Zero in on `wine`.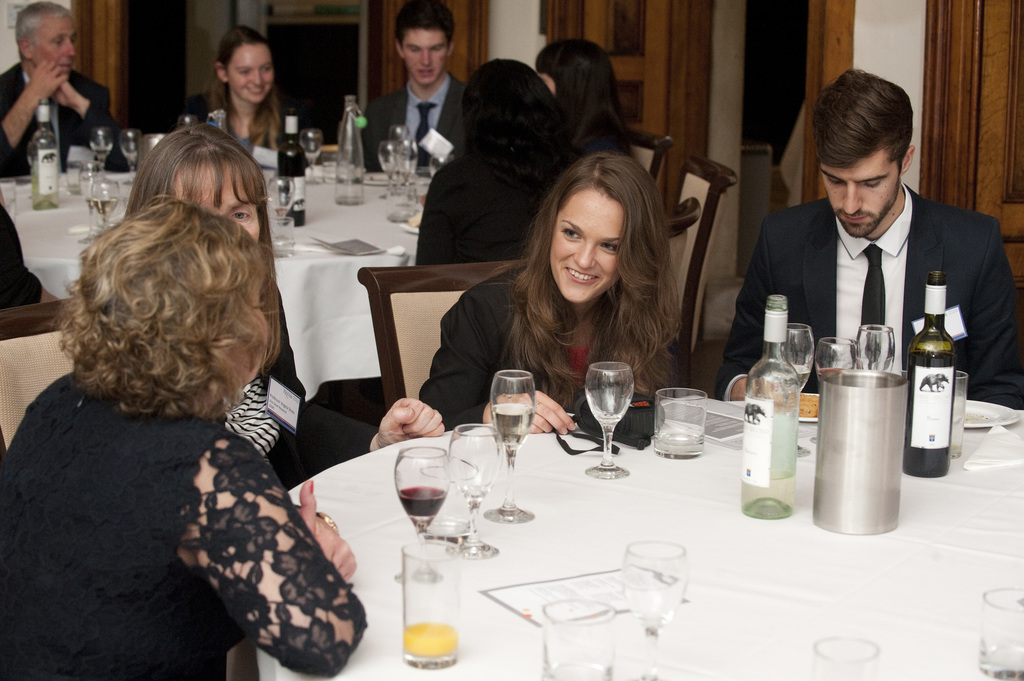
Zeroed in: BBox(908, 254, 968, 477).
